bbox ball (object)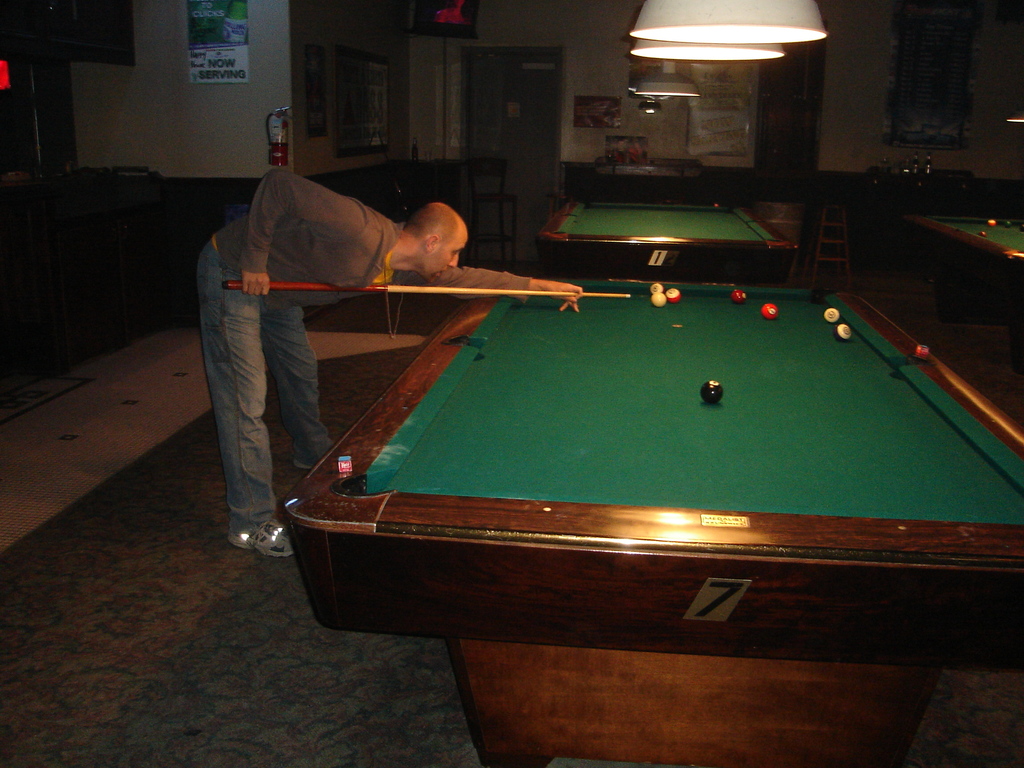
rect(733, 291, 742, 305)
